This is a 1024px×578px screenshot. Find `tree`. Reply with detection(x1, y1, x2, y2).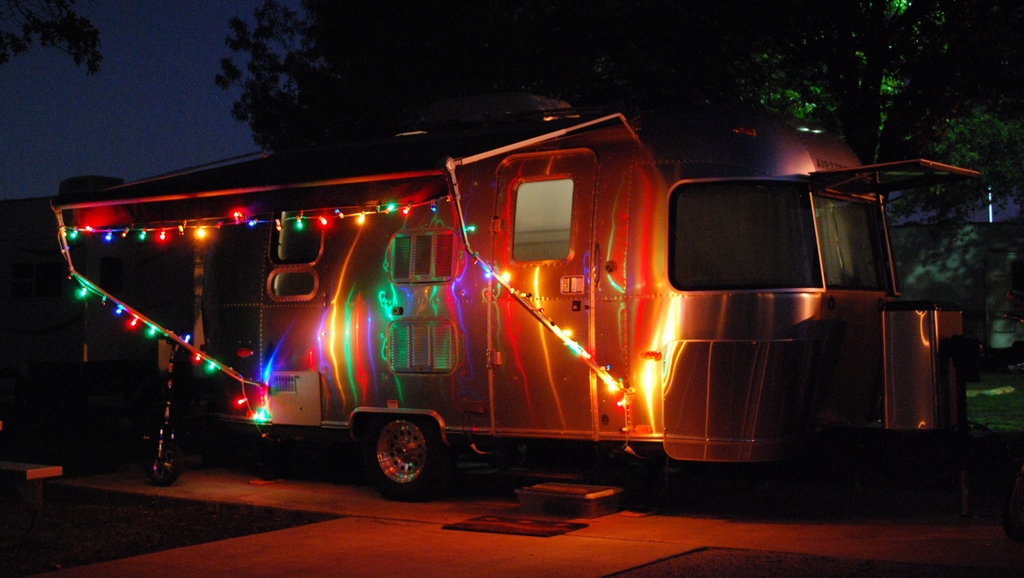
detection(0, 0, 109, 70).
